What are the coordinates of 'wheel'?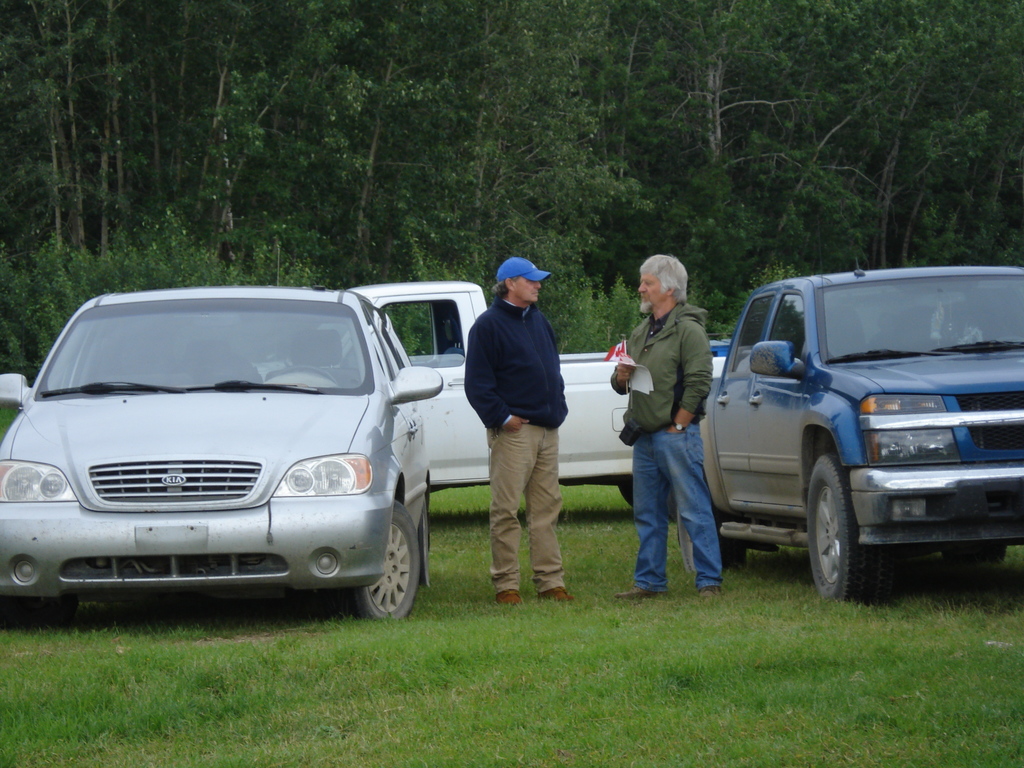
<bbox>938, 540, 1007, 563</bbox>.
